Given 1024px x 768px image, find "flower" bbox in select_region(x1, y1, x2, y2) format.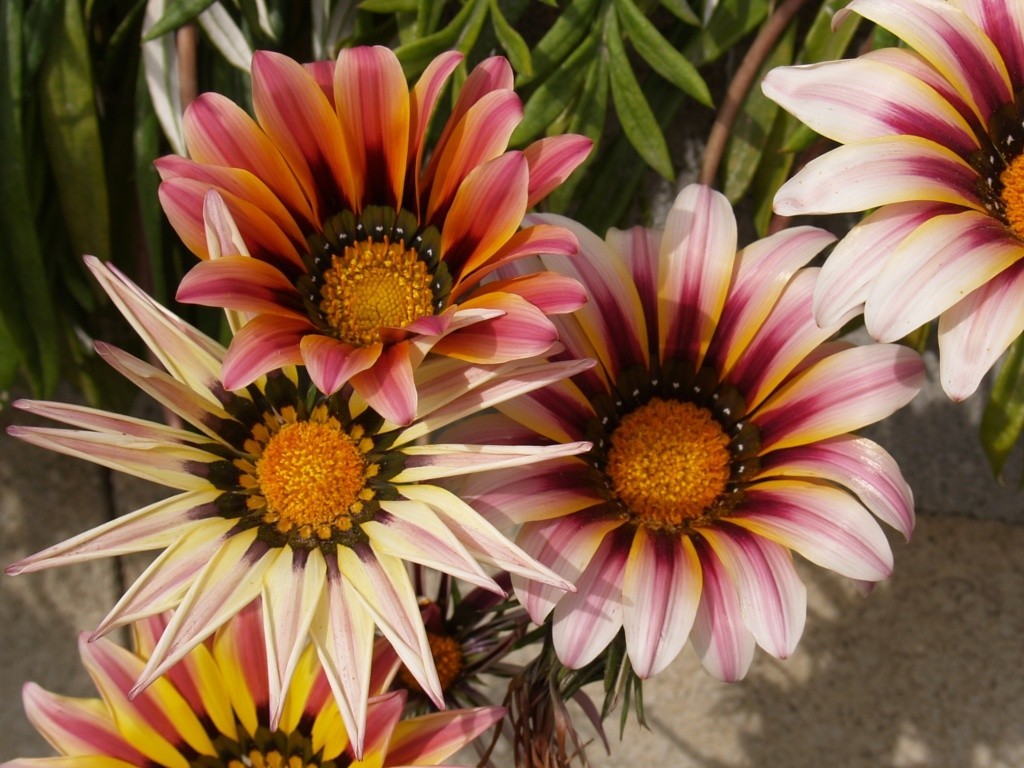
select_region(426, 165, 943, 708).
